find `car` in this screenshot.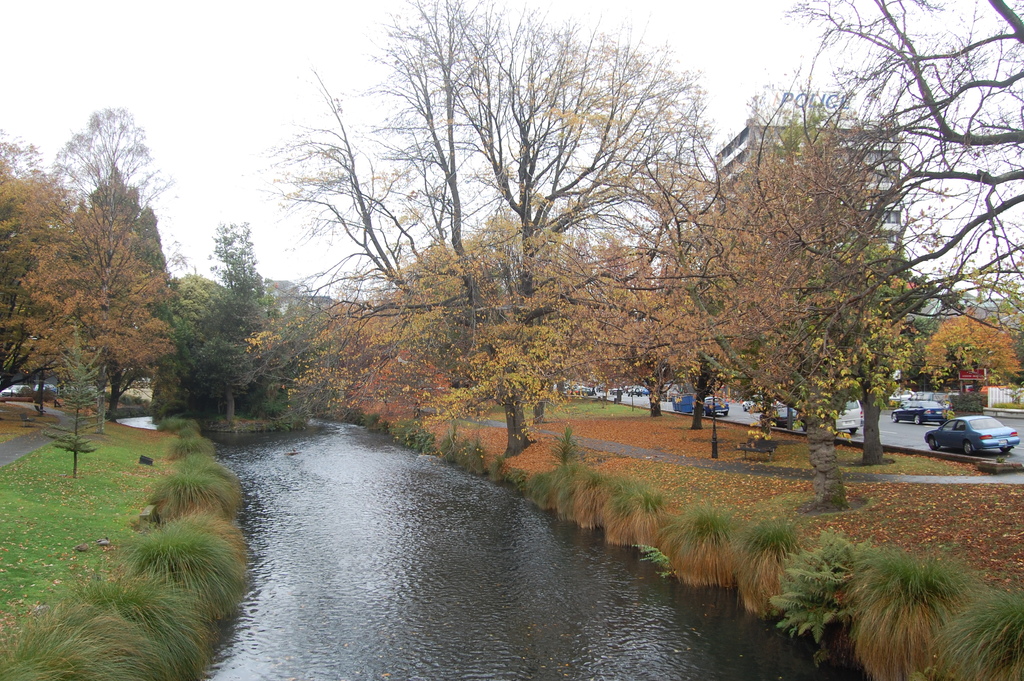
The bounding box for `car` is detection(799, 395, 863, 432).
